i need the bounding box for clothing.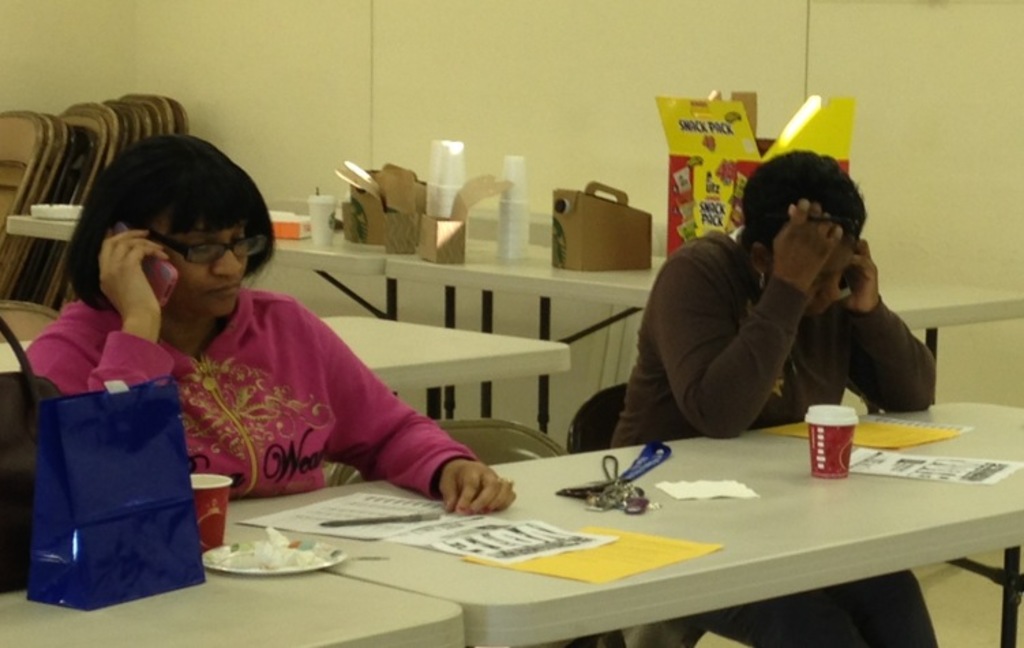
Here it is: box(614, 229, 935, 645).
